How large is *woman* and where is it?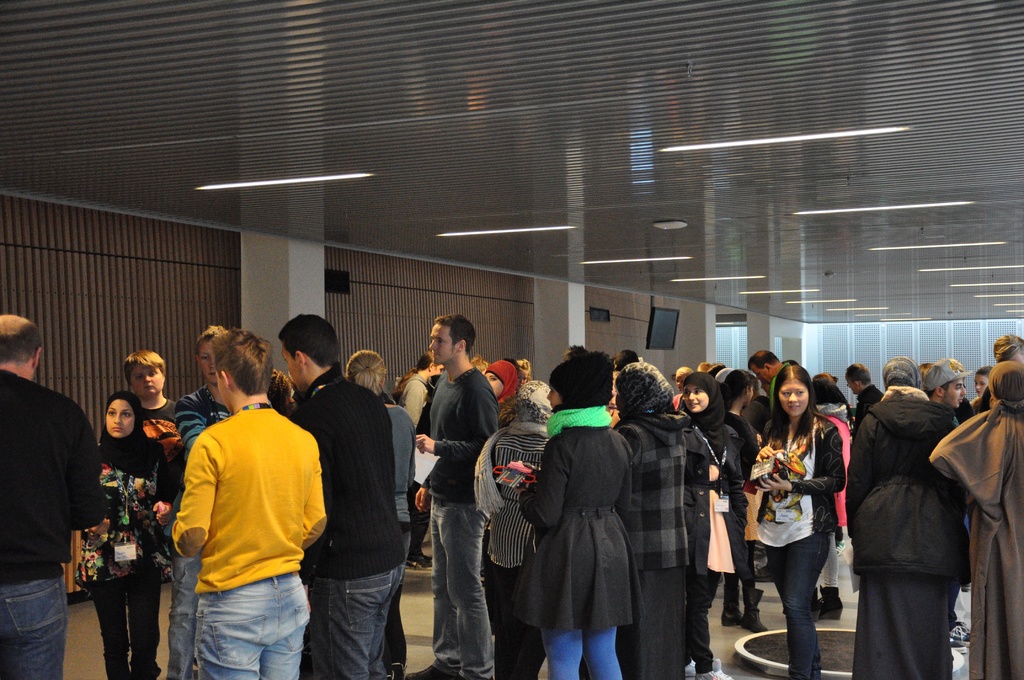
Bounding box: x1=929, y1=360, x2=1023, y2=679.
